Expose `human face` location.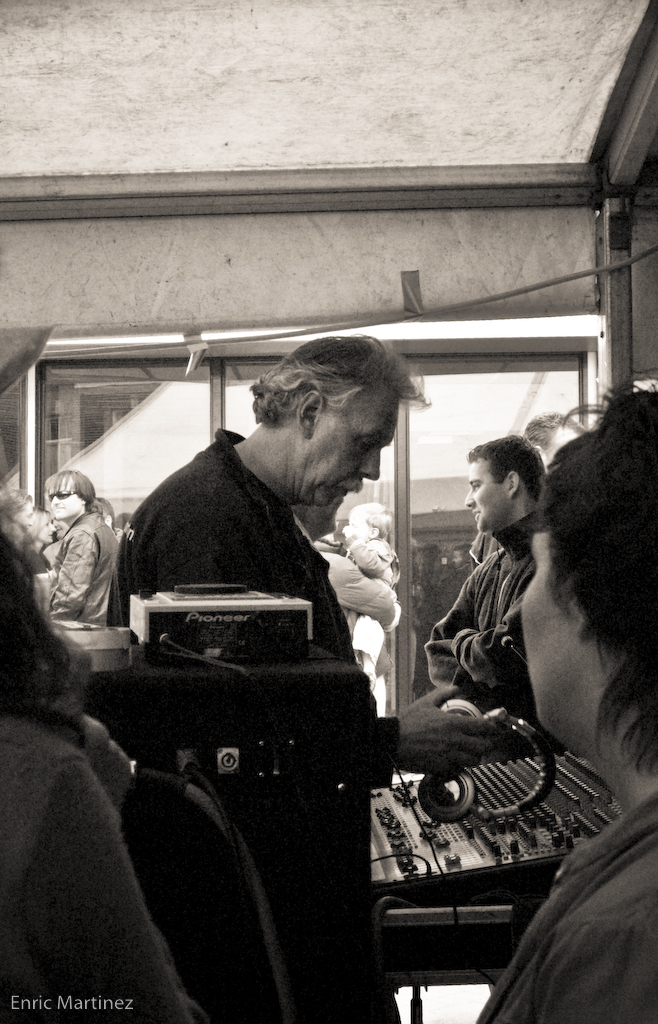
Exposed at (left=519, top=524, right=583, bottom=744).
